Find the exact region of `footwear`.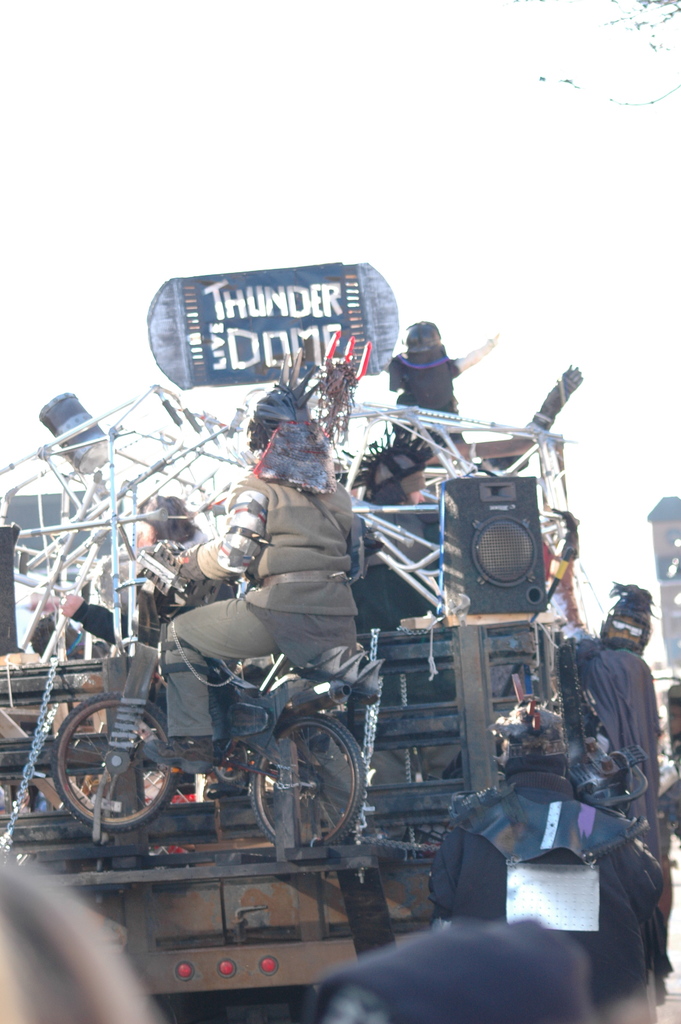
Exact region: bbox=[142, 737, 209, 772].
